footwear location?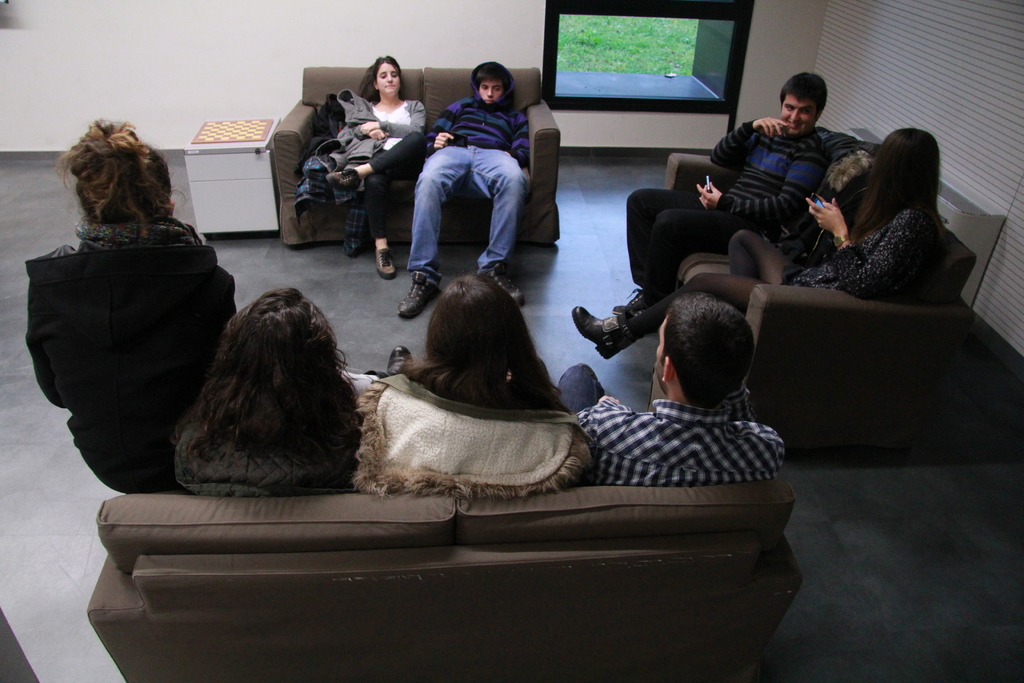
l=570, t=306, r=636, b=359
